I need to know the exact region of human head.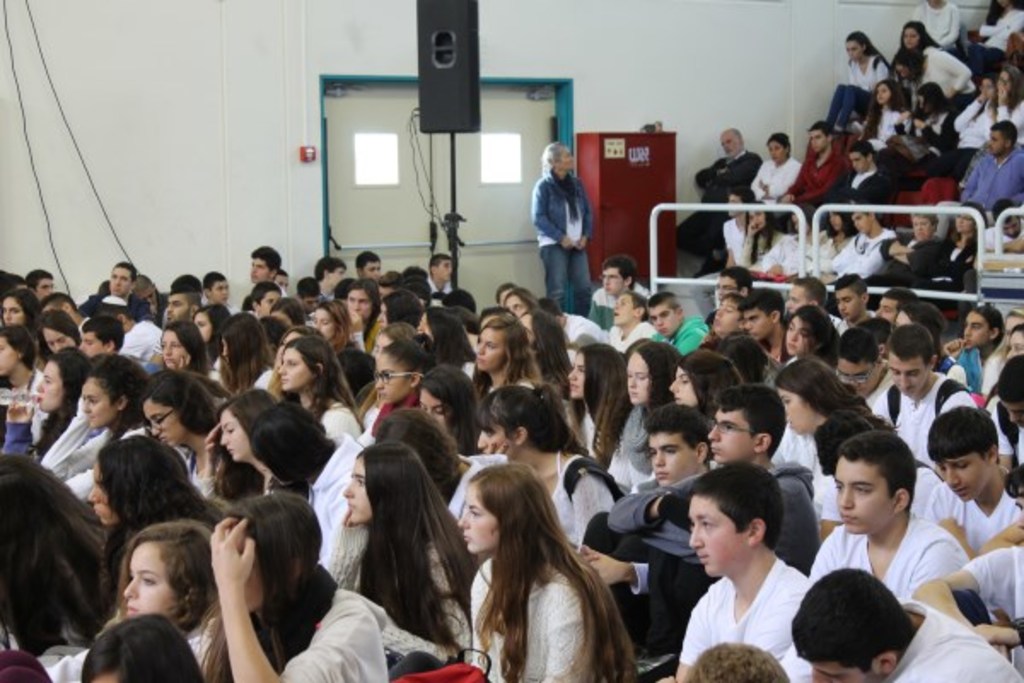
Region: 503,290,538,319.
